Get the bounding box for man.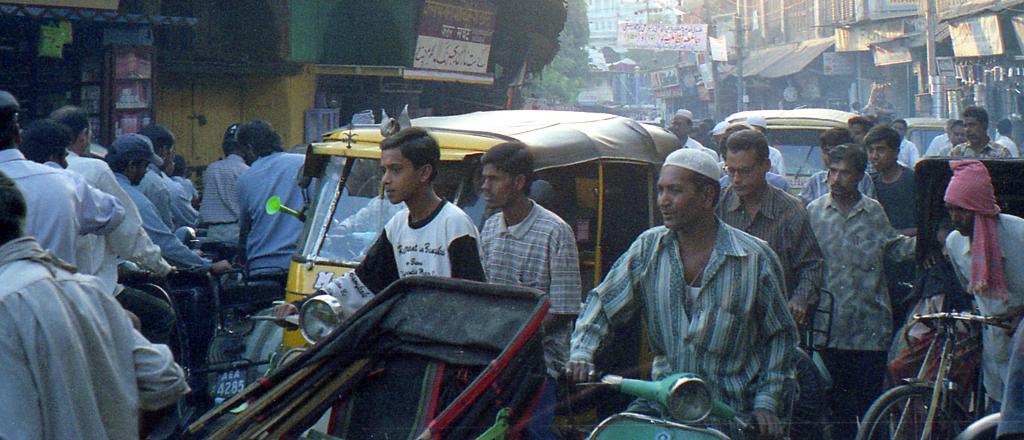
{"left": 475, "top": 141, "right": 577, "bottom": 439}.
